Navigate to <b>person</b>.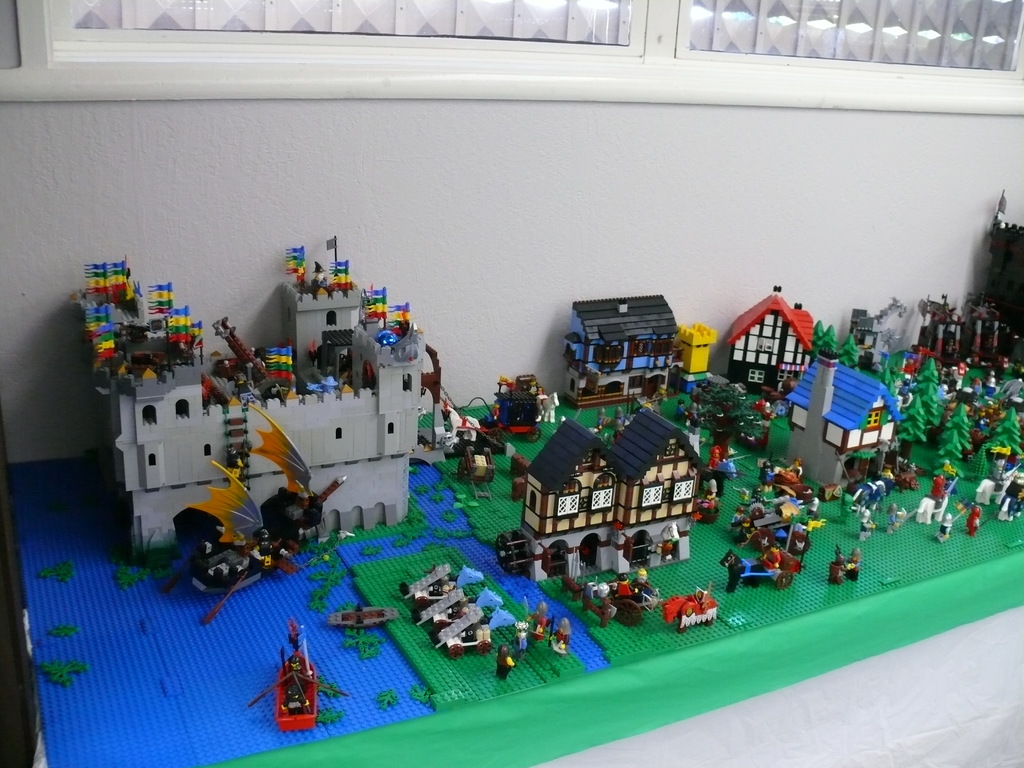
Navigation target: detection(520, 618, 530, 664).
